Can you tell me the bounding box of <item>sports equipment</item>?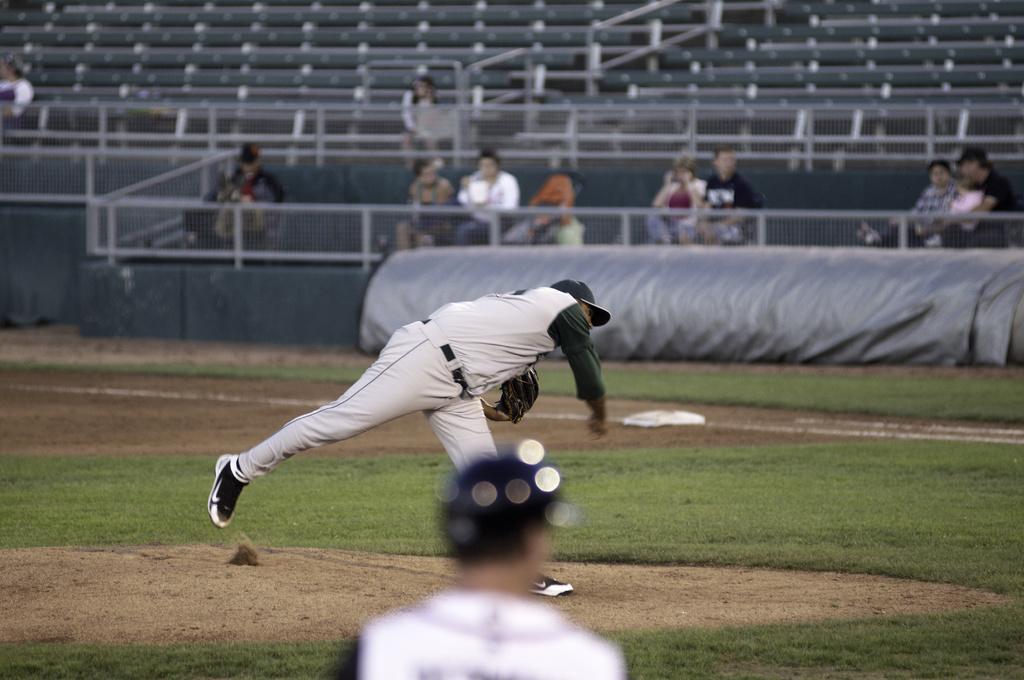
rect(444, 433, 583, 557).
